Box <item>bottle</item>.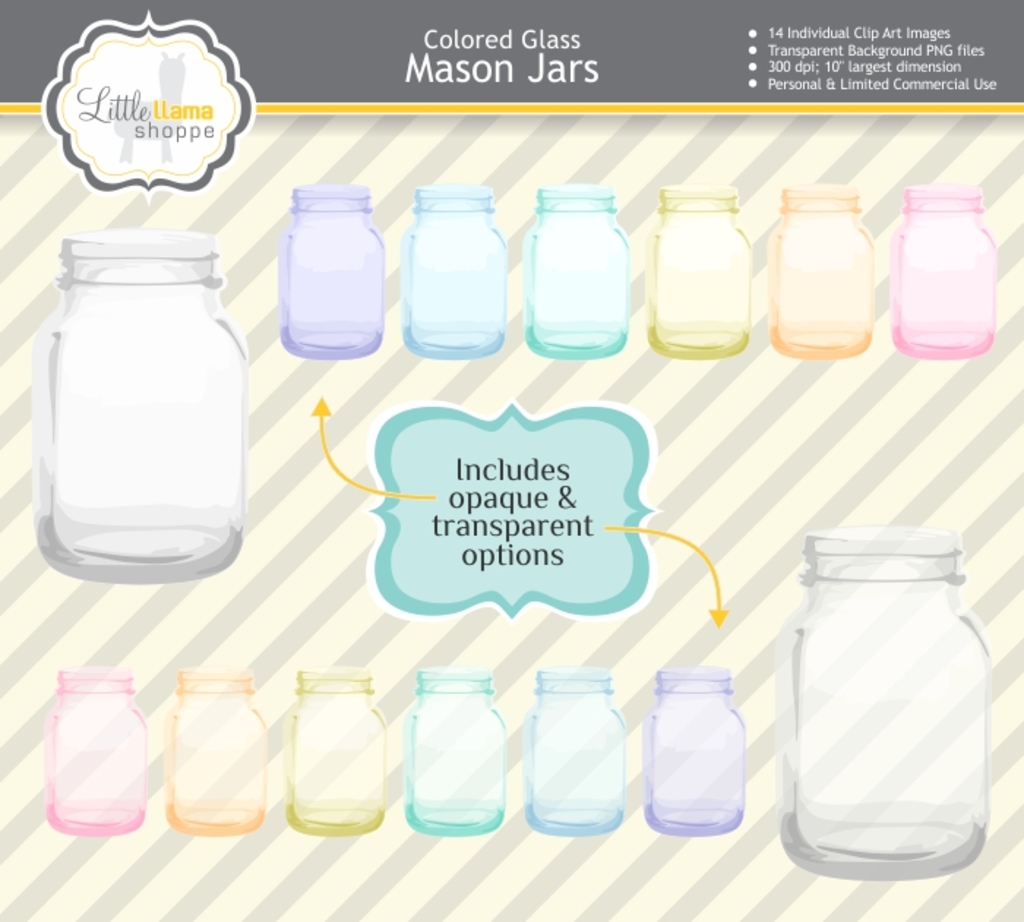
select_region(521, 666, 620, 837).
